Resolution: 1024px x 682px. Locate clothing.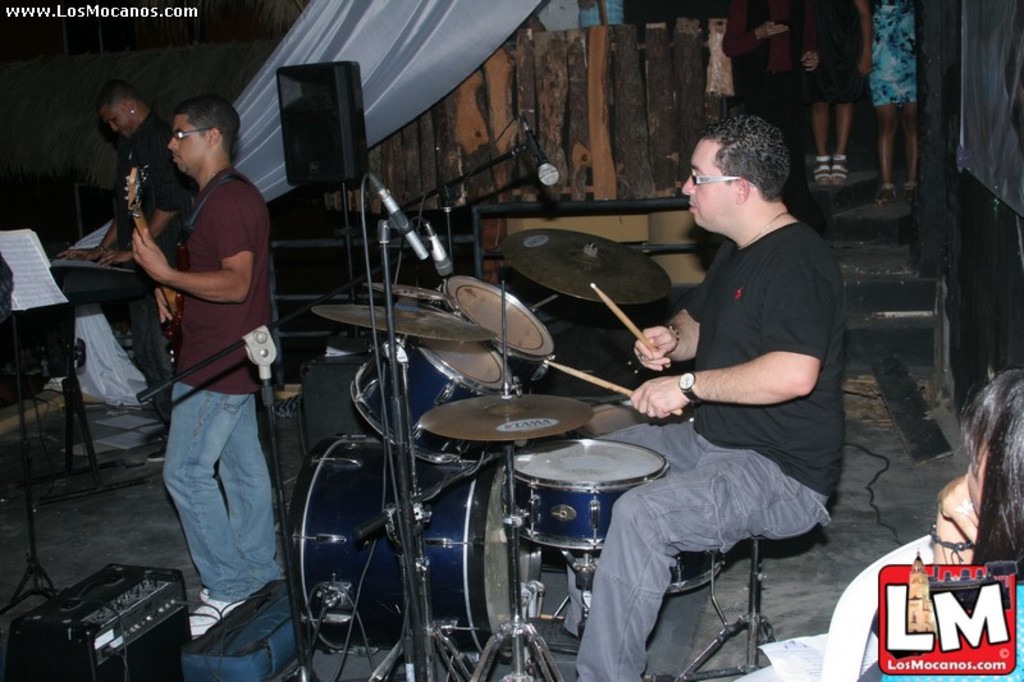
x1=165, y1=170, x2=266, y2=395.
